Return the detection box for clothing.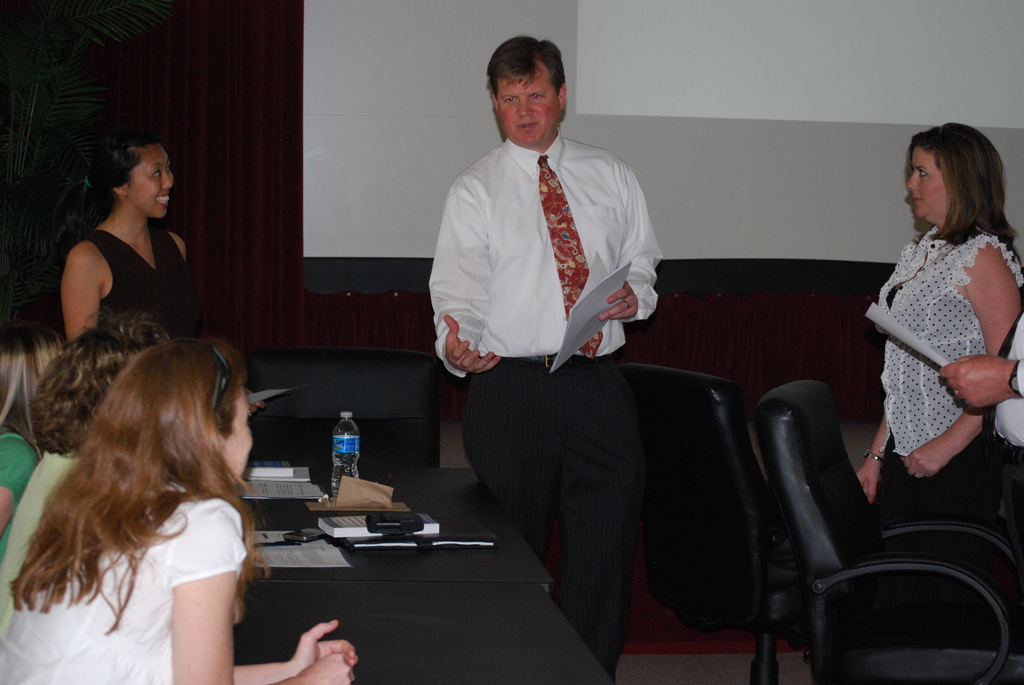
[left=0, top=441, right=80, bottom=638].
